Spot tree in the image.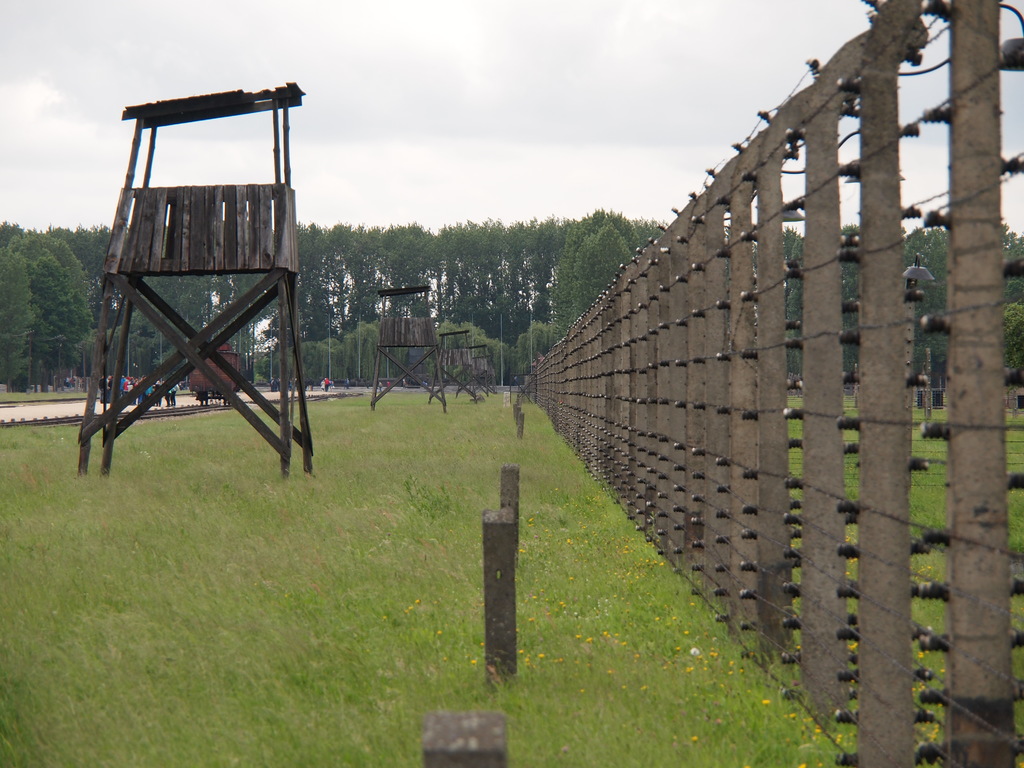
tree found at pyautogui.locateOnScreen(493, 217, 562, 331).
